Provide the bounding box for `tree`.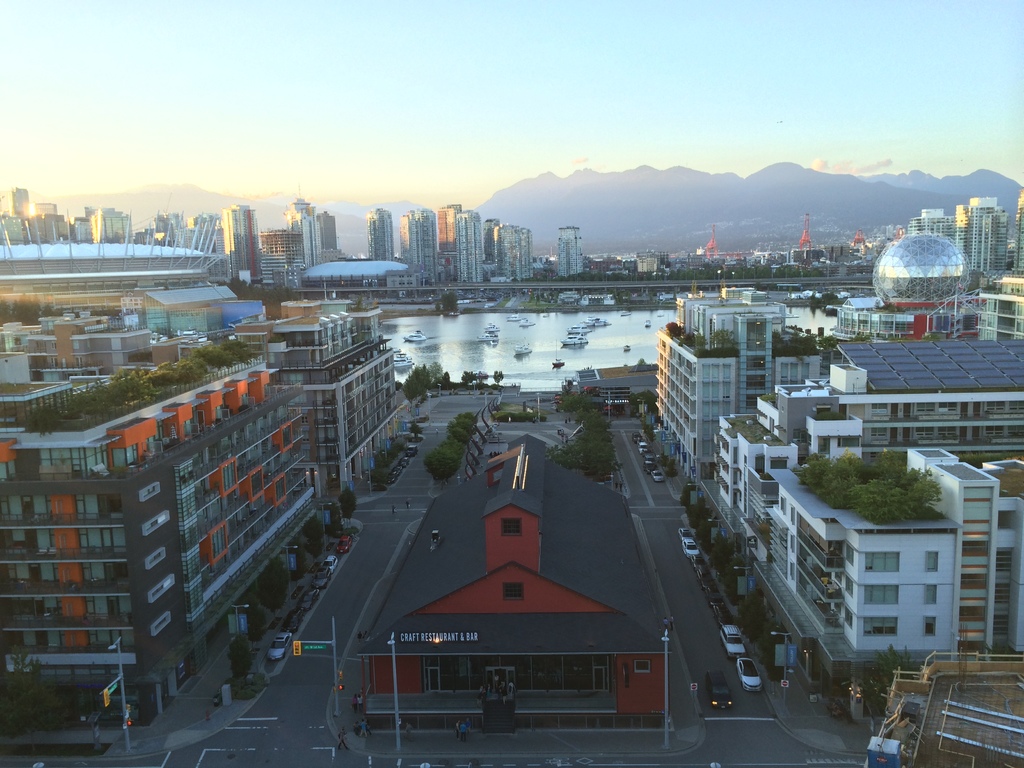
<region>490, 368, 509, 385</region>.
